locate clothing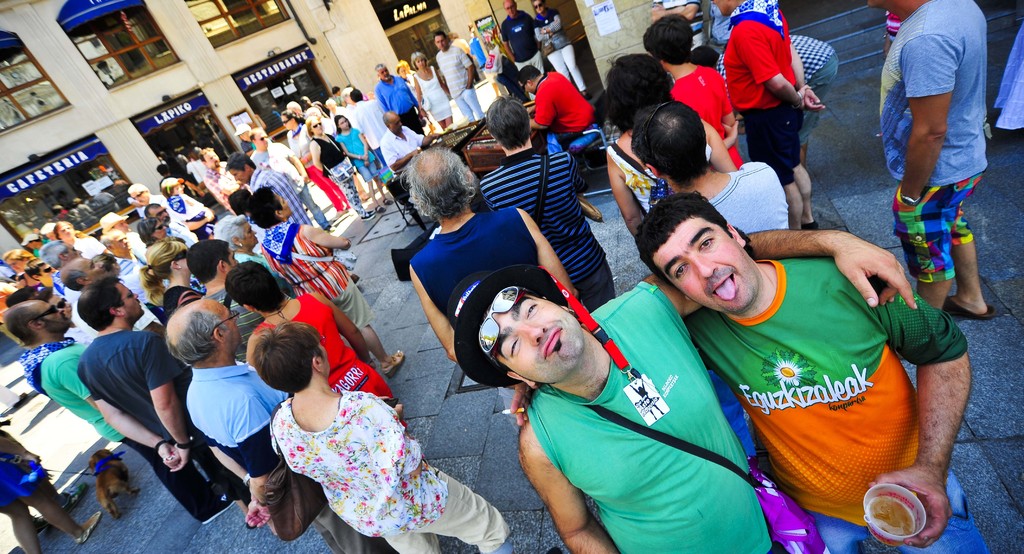
l=267, t=221, r=376, b=326
